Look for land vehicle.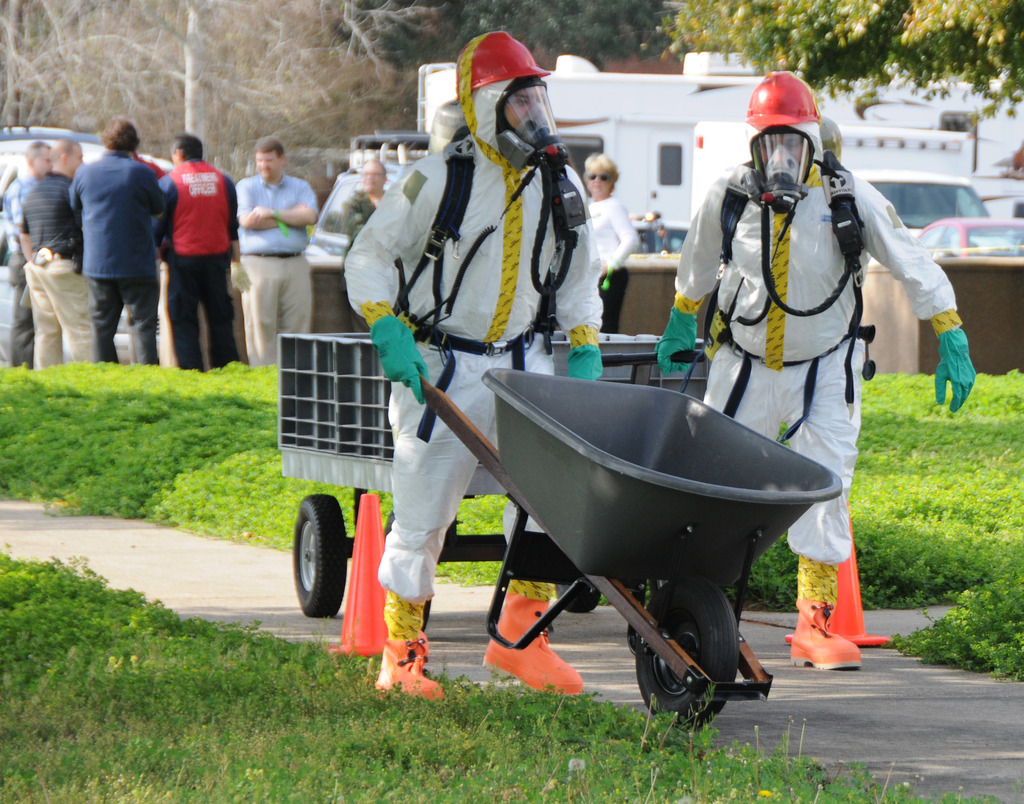
Found: [left=870, top=214, right=1023, bottom=268].
